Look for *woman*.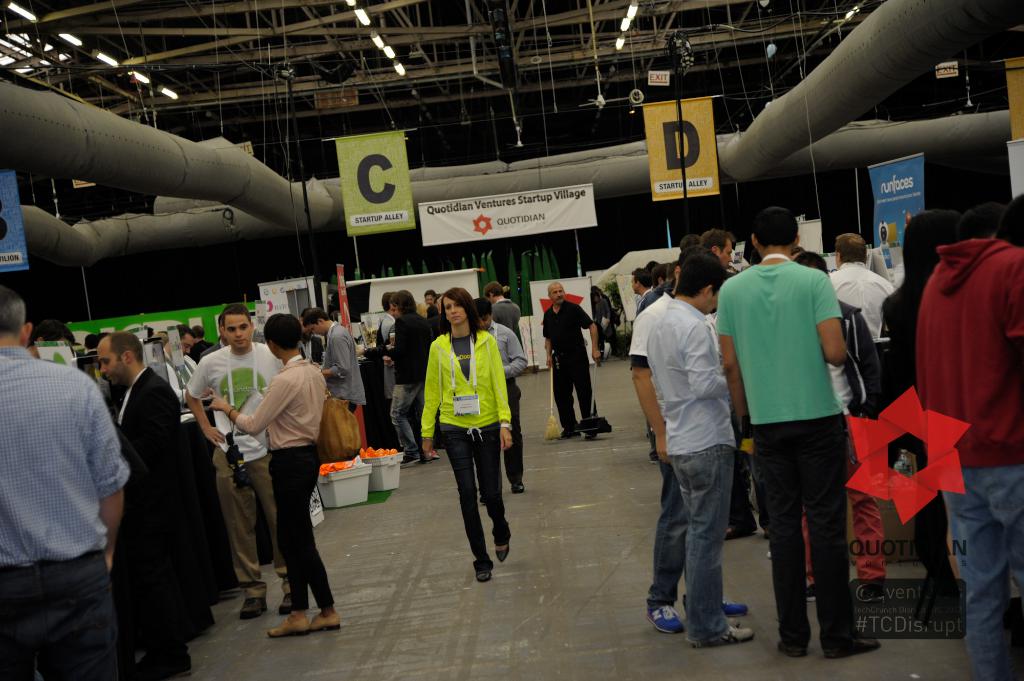
Found: 414:289:508:579.
